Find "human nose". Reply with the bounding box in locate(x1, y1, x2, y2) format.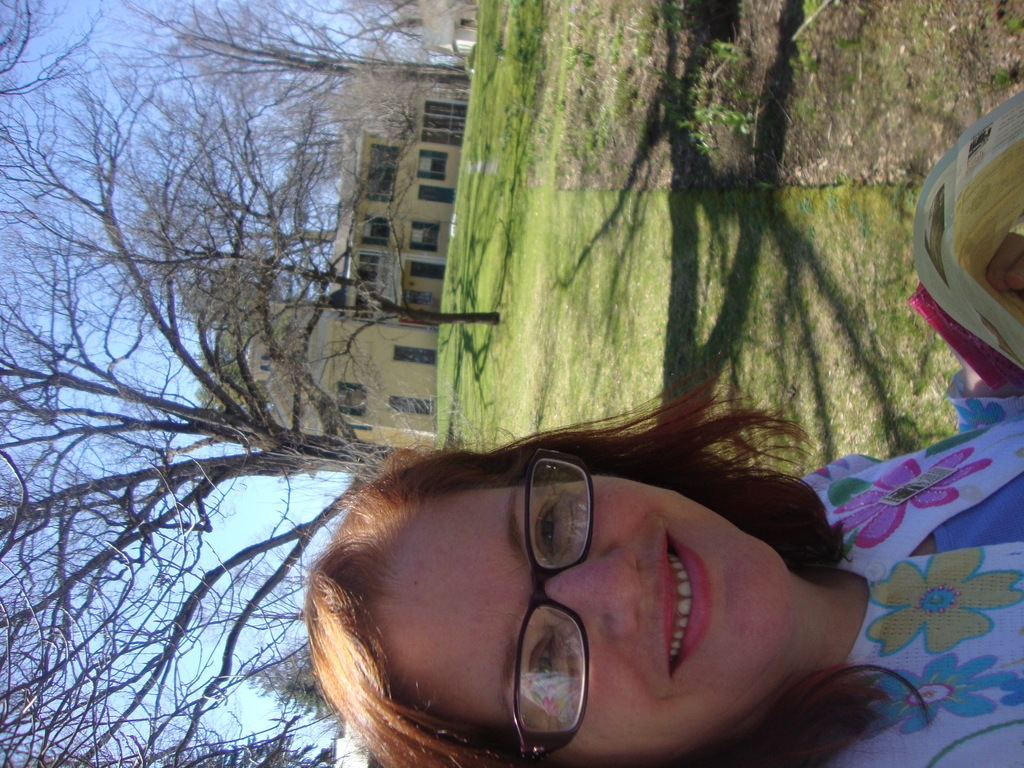
locate(544, 547, 643, 638).
